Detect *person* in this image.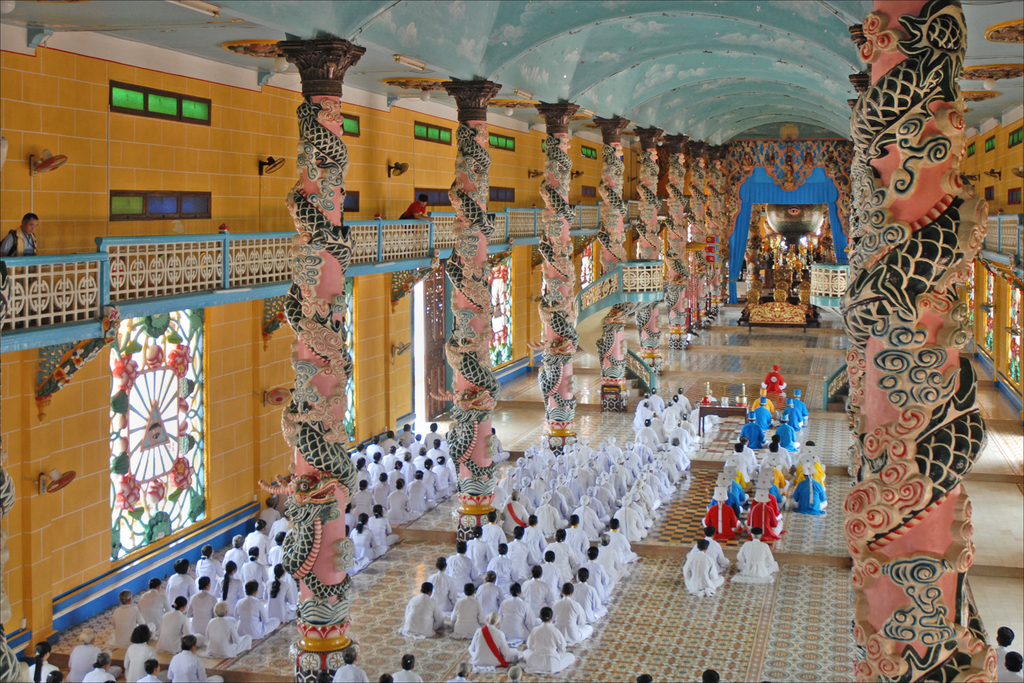
Detection: box(462, 526, 499, 577).
